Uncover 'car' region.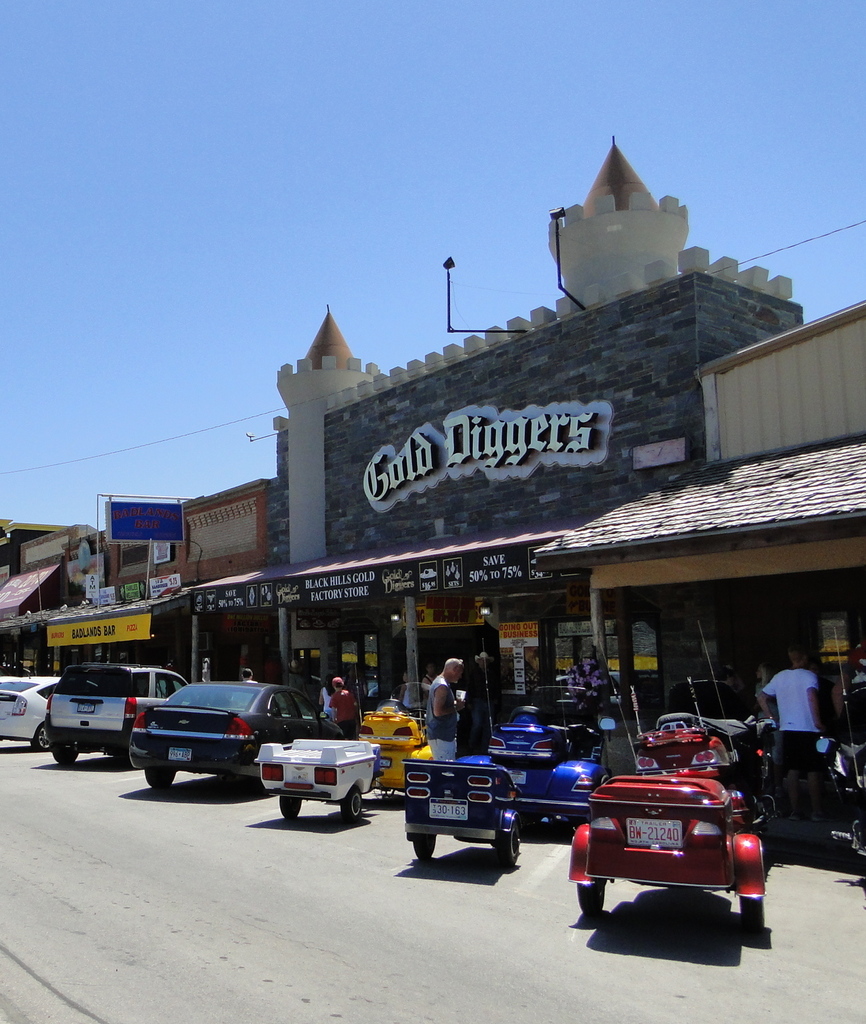
Uncovered: {"left": 44, "top": 661, "right": 209, "bottom": 767}.
